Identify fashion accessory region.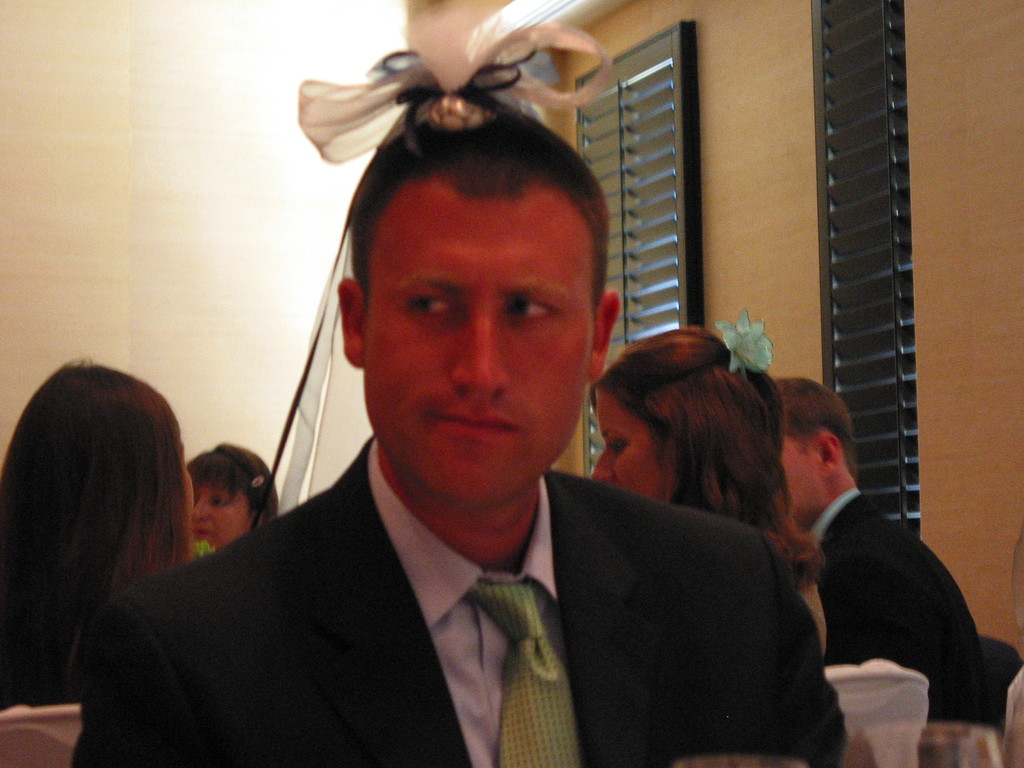
Region: [458,565,588,767].
